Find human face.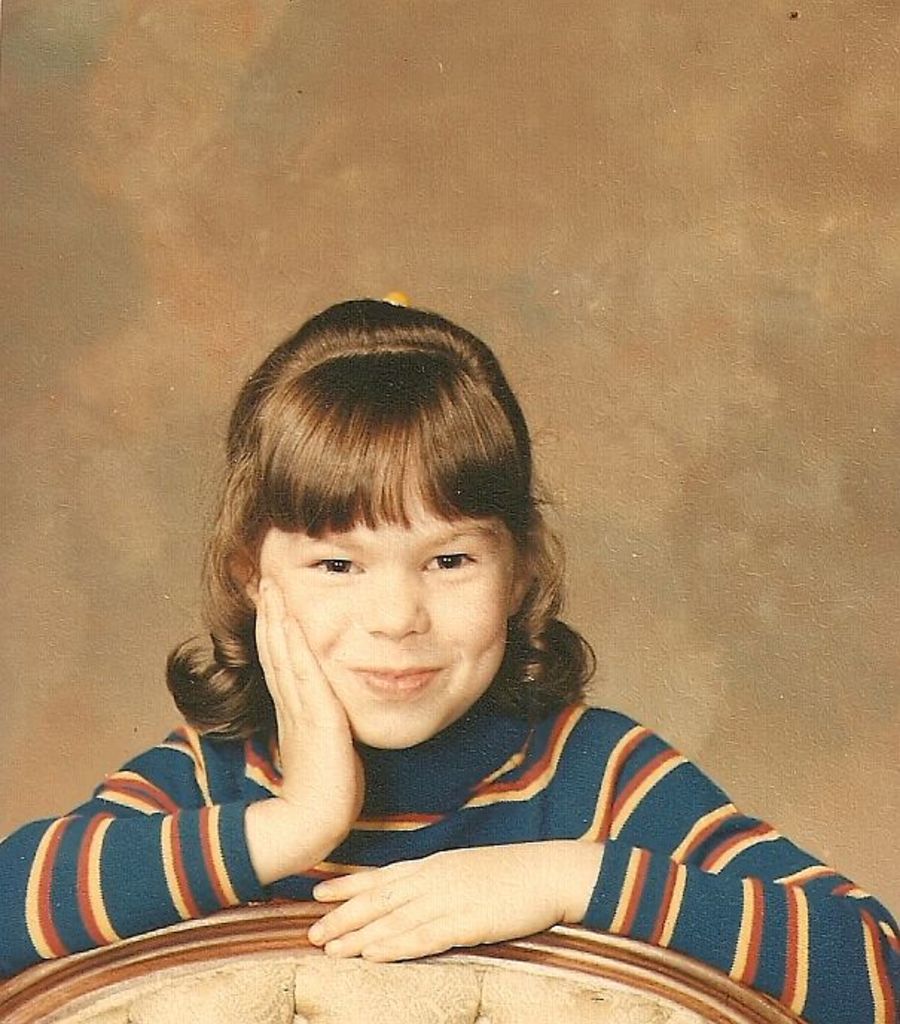
bbox=(257, 441, 515, 743).
